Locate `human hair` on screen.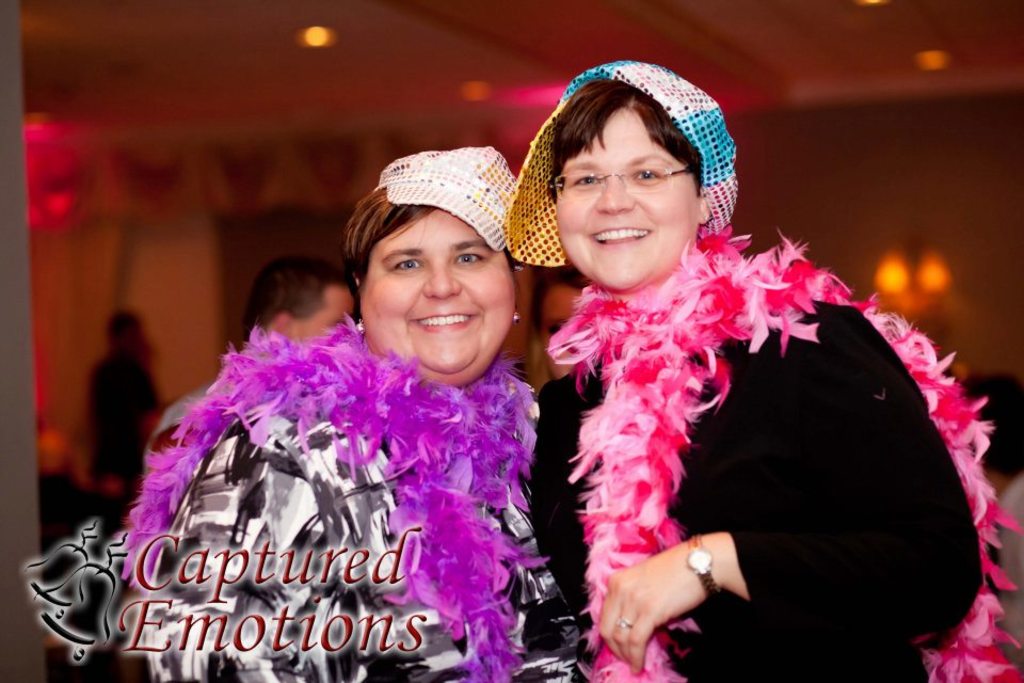
On screen at (x1=331, y1=182, x2=447, y2=281).
